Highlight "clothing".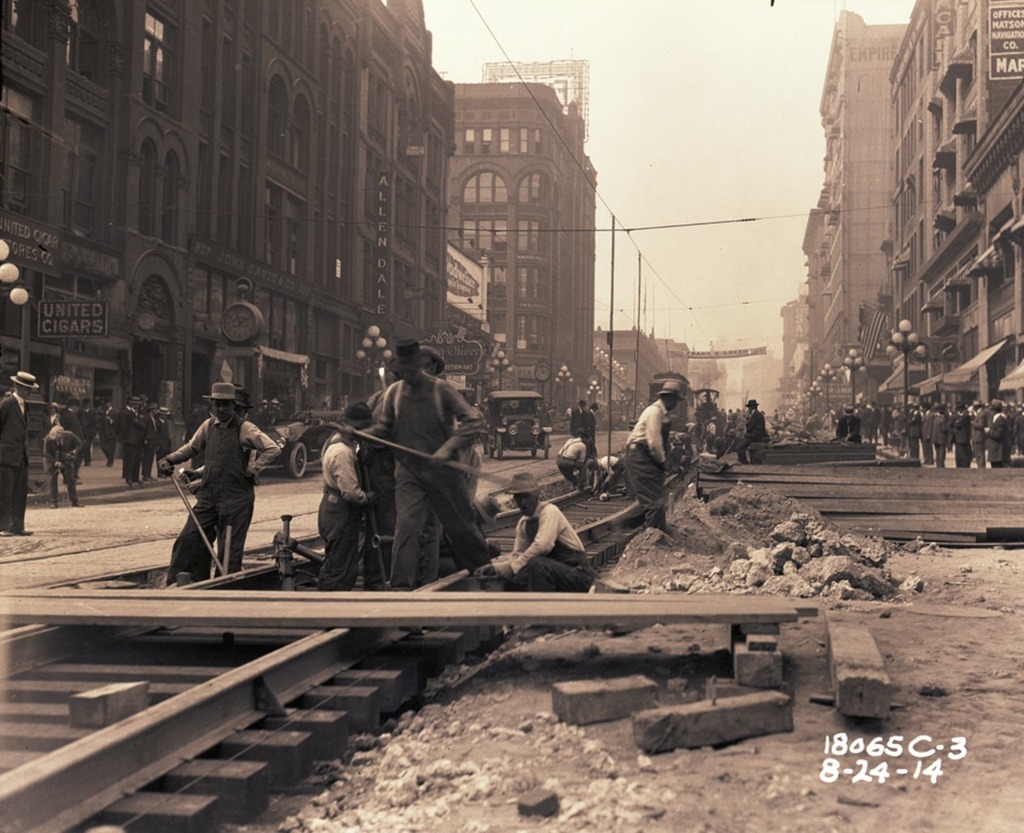
Highlighted region: {"x1": 736, "y1": 410, "x2": 764, "y2": 462}.
